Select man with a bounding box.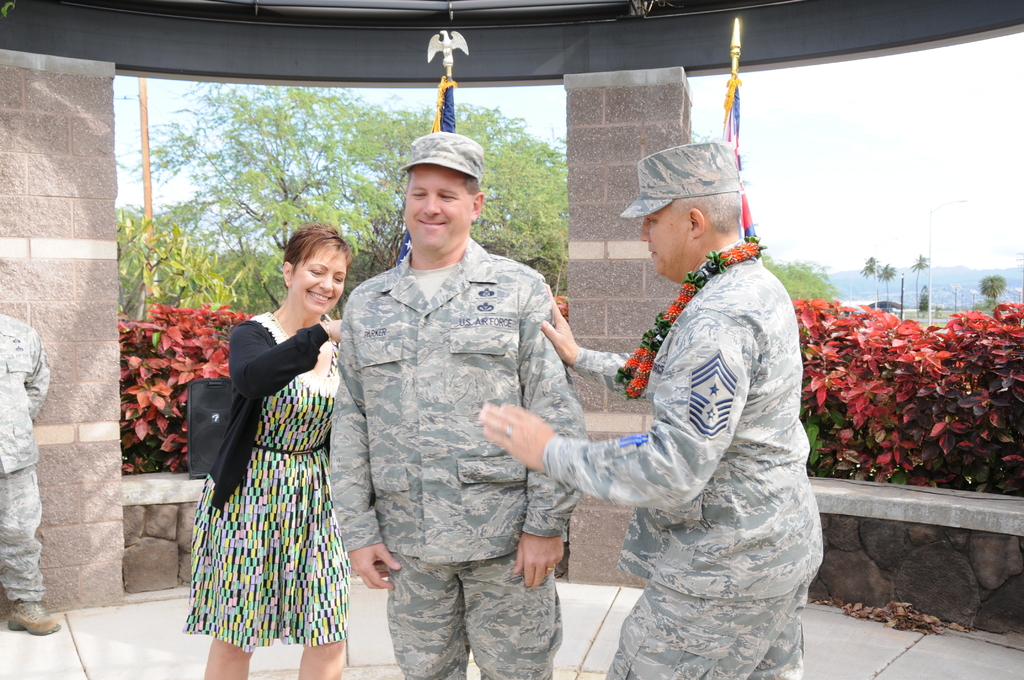
detection(324, 130, 585, 679).
